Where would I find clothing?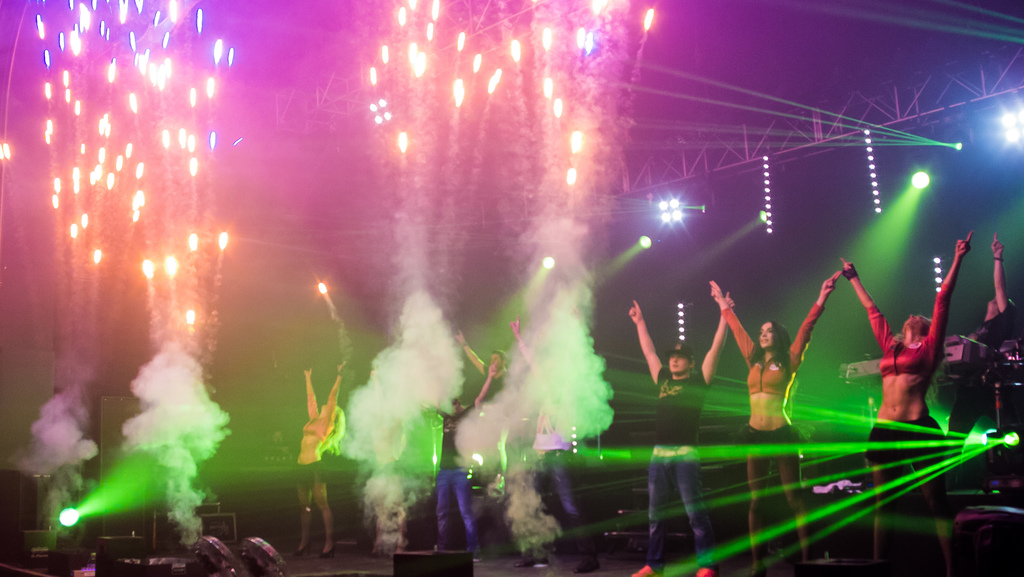
At left=863, top=419, right=961, bottom=472.
